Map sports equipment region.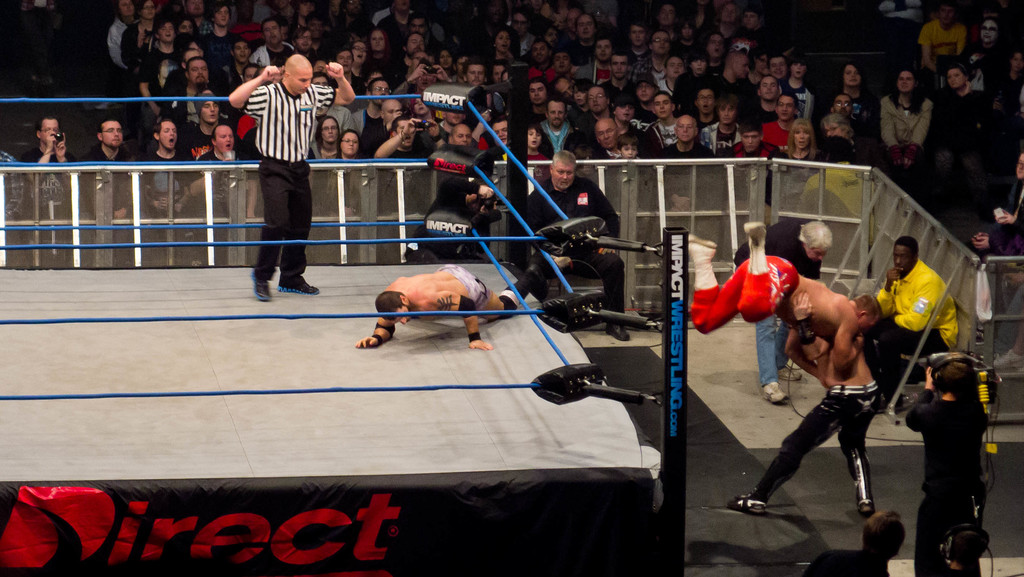
Mapped to <box>495,293,519,325</box>.
